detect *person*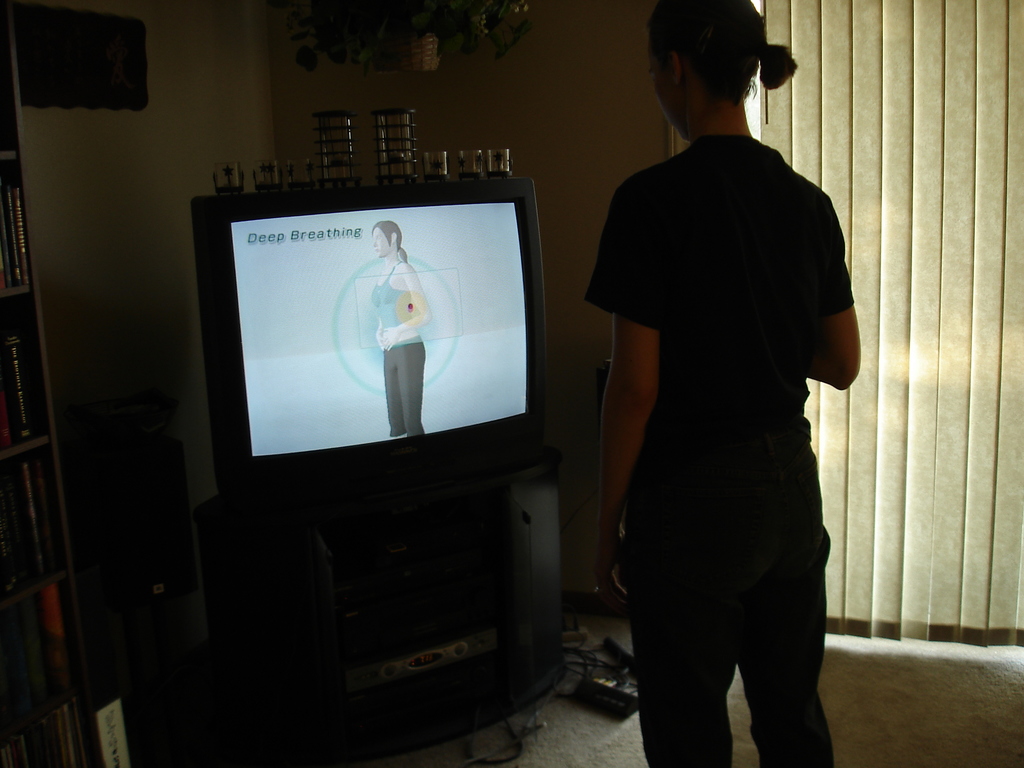
l=588, t=0, r=857, b=767
